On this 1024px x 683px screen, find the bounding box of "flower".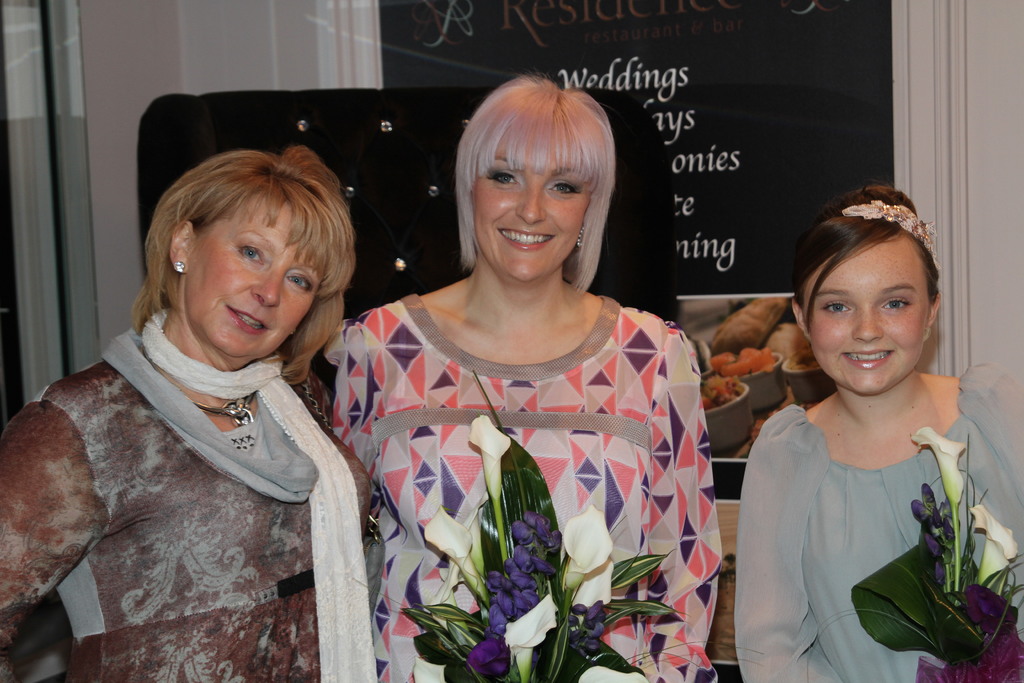
Bounding box: Rect(913, 578, 1023, 682).
